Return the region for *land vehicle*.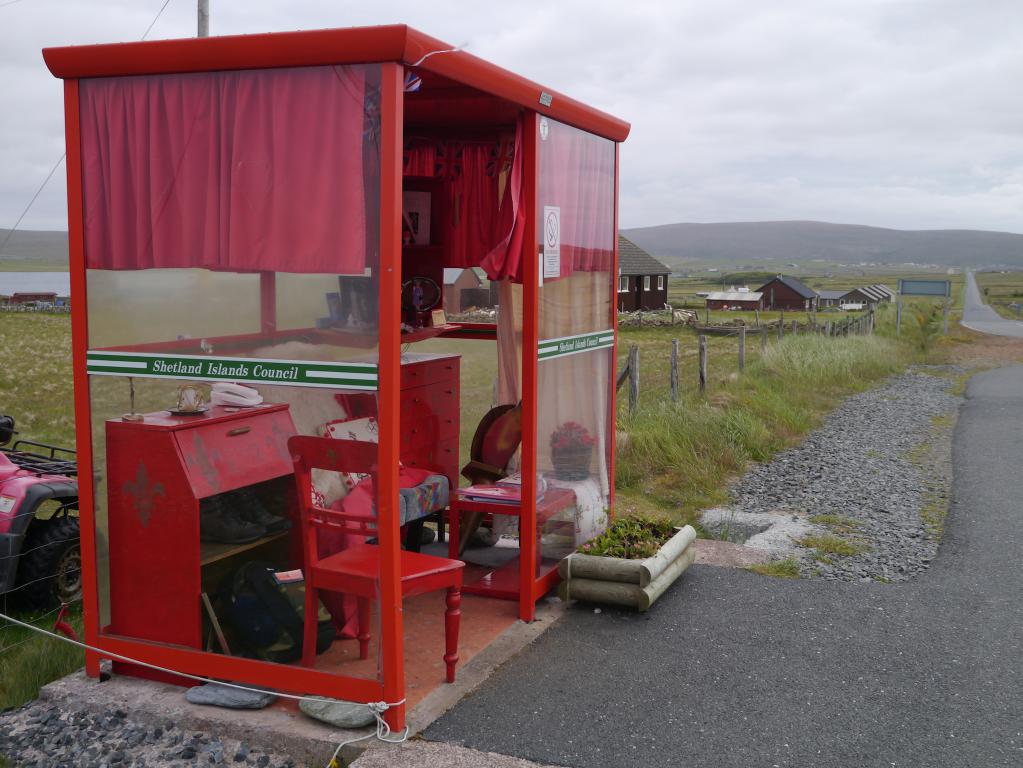
0, 412, 107, 607.
